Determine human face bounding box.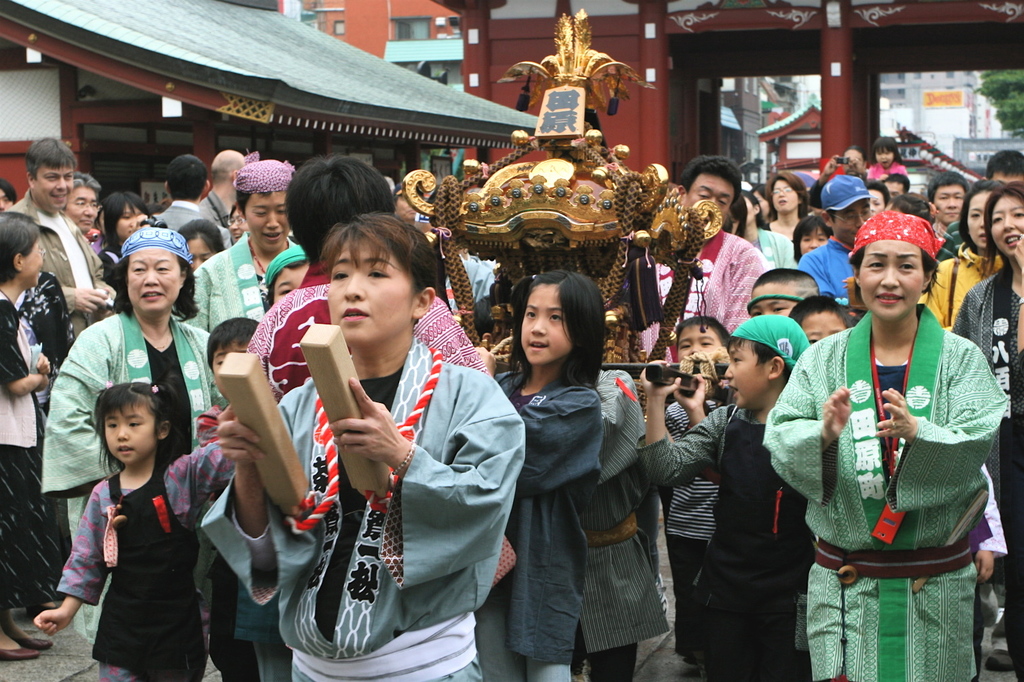
Determined: (x1=754, y1=289, x2=794, y2=315).
